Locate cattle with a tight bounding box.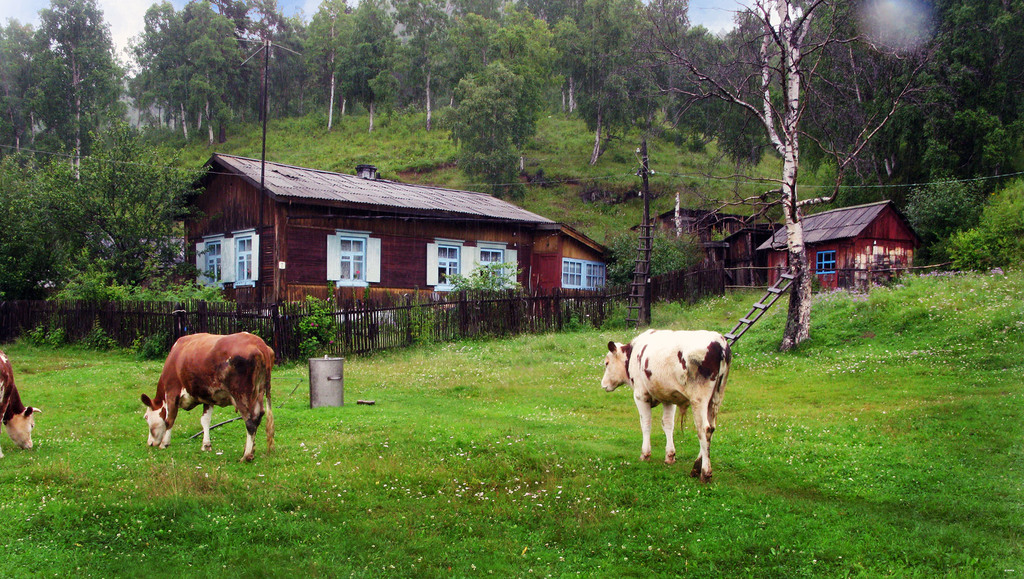
detection(145, 330, 282, 462).
